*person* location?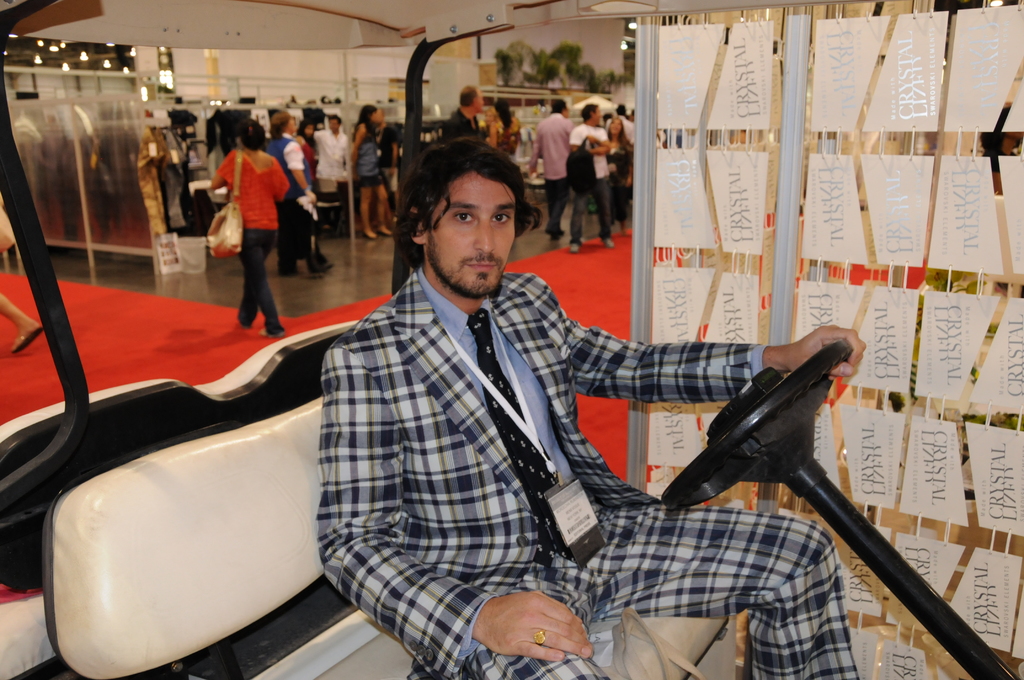
rect(604, 104, 635, 214)
